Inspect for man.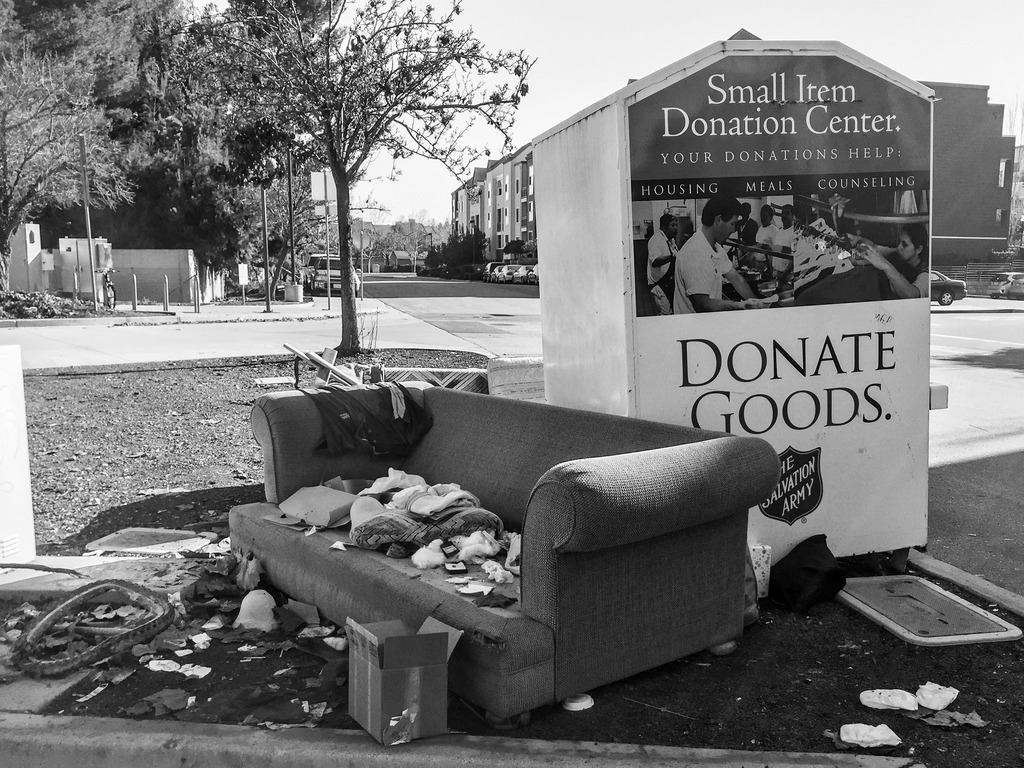
Inspection: [758, 204, 778, 267].
